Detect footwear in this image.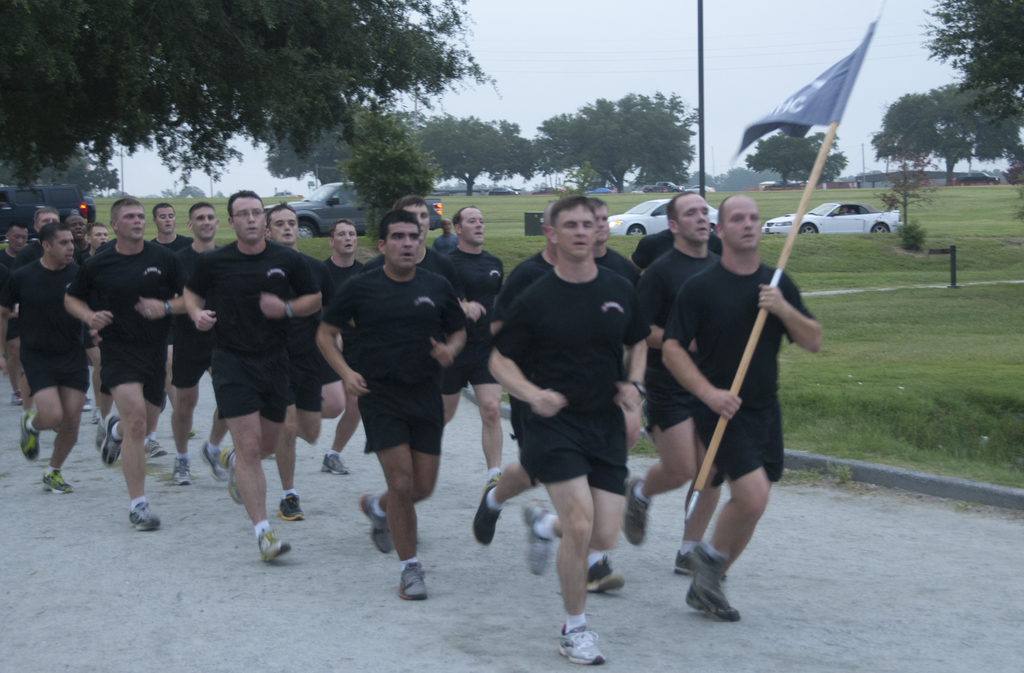
Detection: 102 414 123 469.
